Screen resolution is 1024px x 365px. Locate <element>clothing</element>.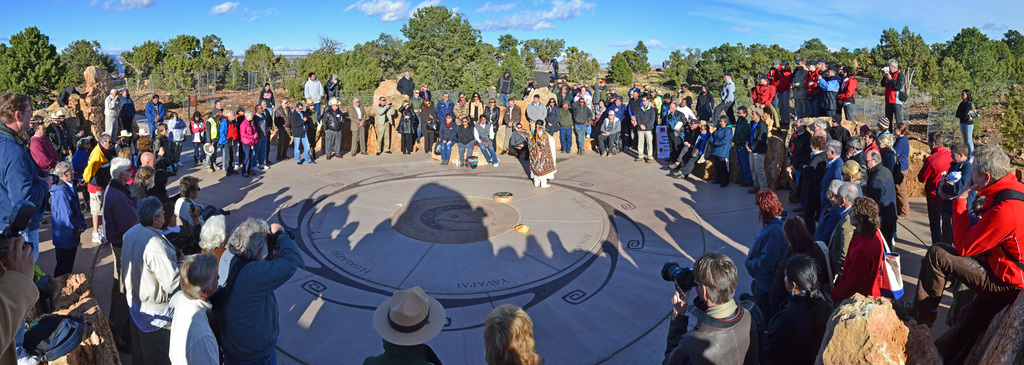
l=920, t=170, r=1023, b=322.
